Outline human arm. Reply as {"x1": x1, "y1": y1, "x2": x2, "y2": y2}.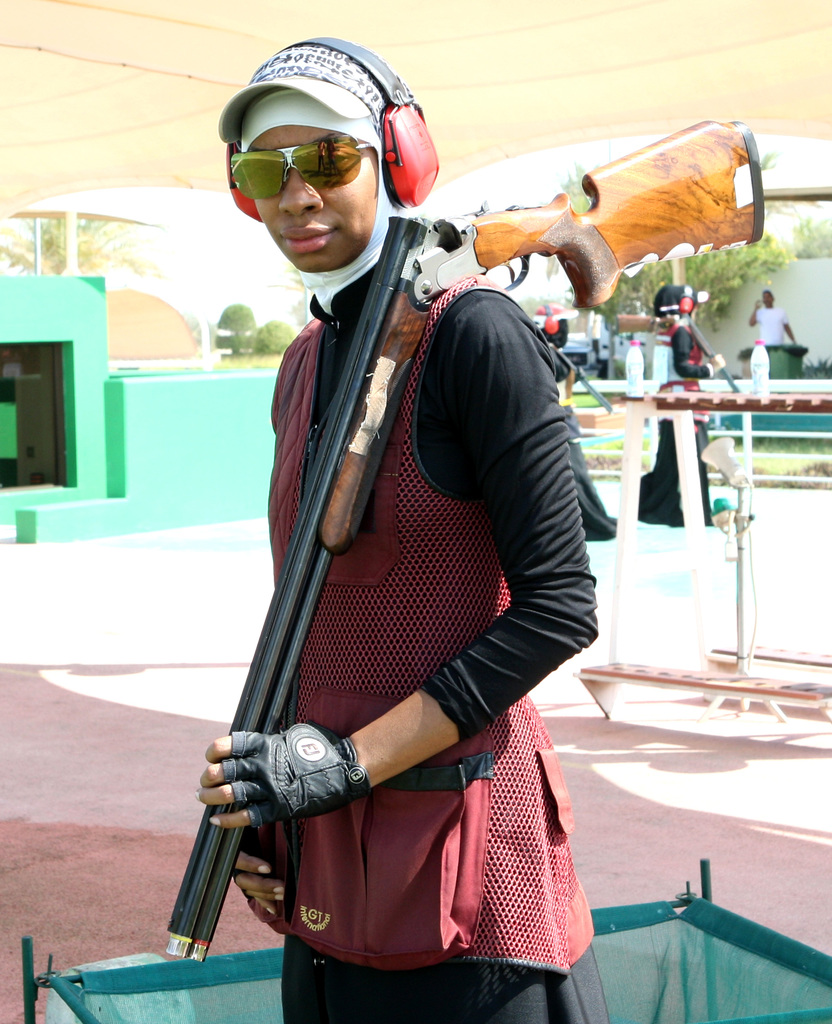
{"x1": 673, "y1": 318, "x2": 731, "y2": 381}.
